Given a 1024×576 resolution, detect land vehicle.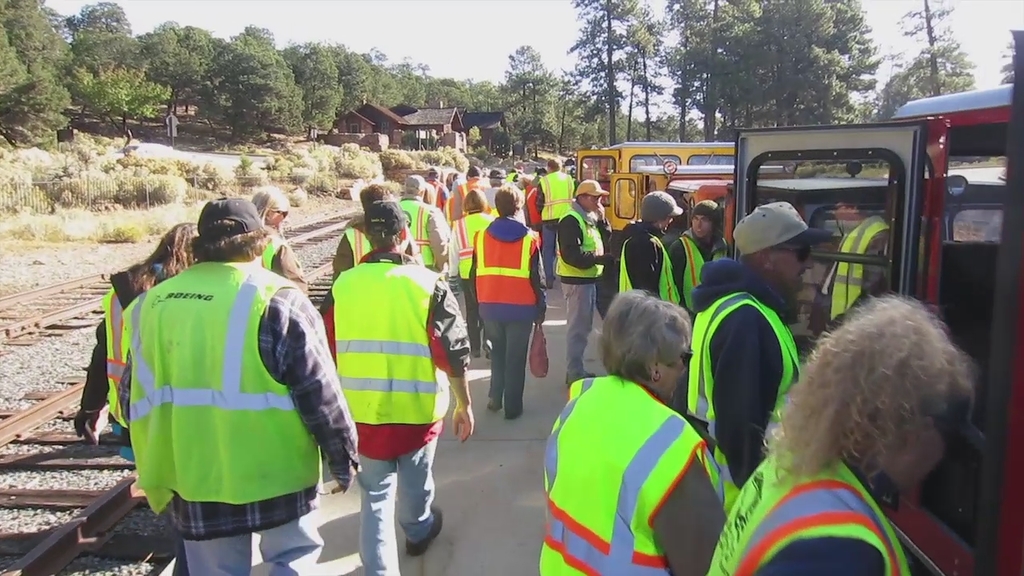
crop(578, 140, 736, 200).
